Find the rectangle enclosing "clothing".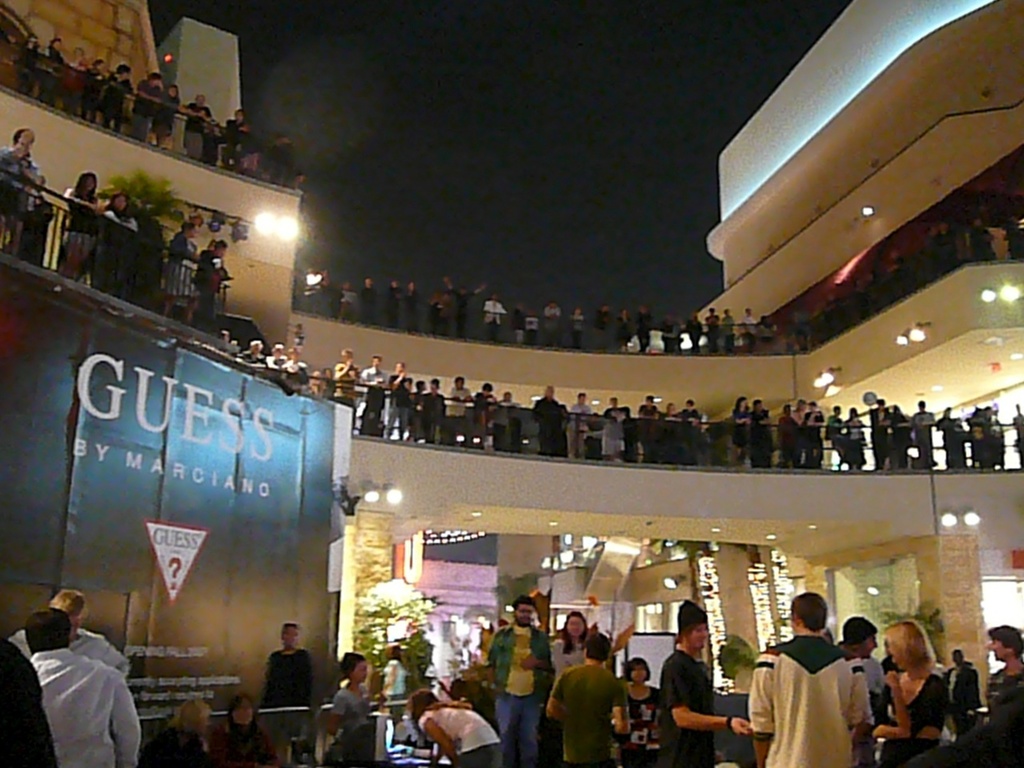
<bbox>526, 317, 538, 338</bbox>.
